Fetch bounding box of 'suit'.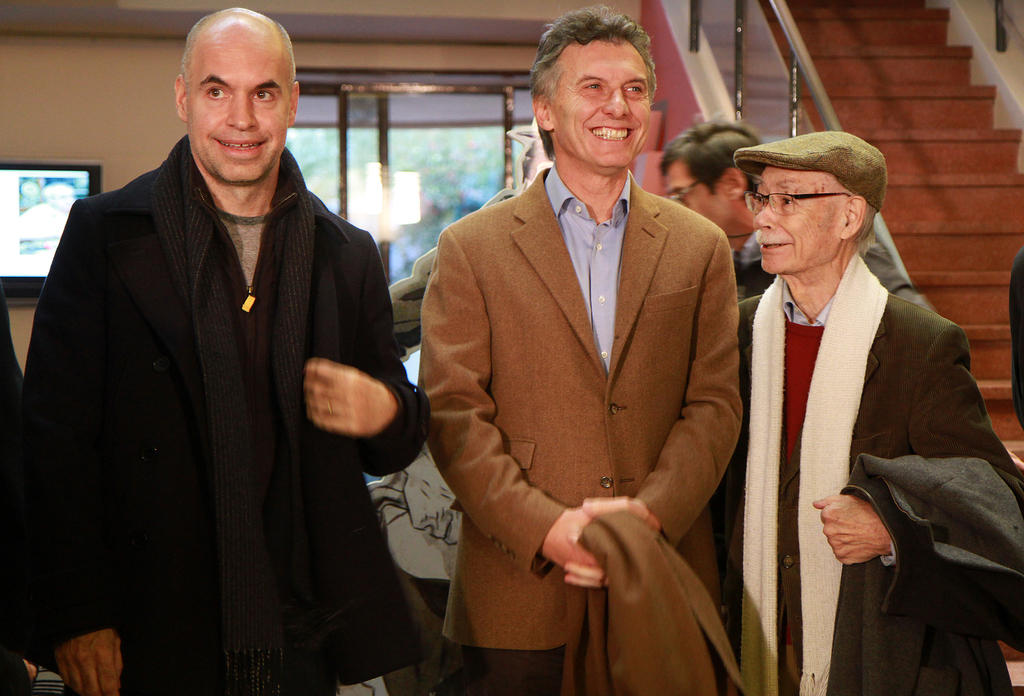
Bbox: 0, 154, 425, 695.
